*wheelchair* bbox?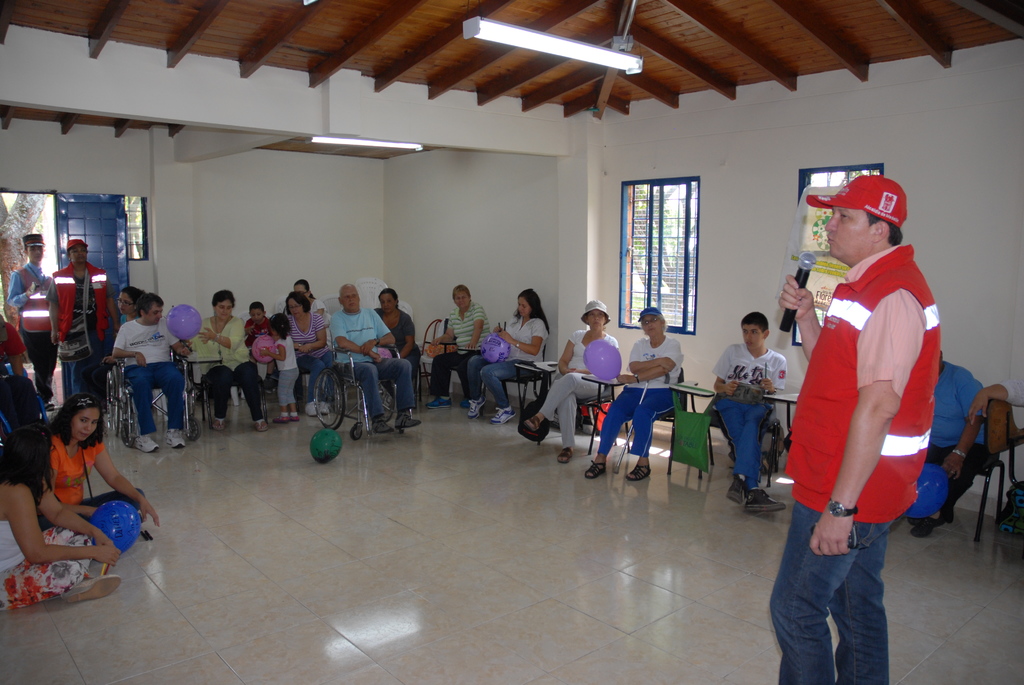
311/335/406/439
